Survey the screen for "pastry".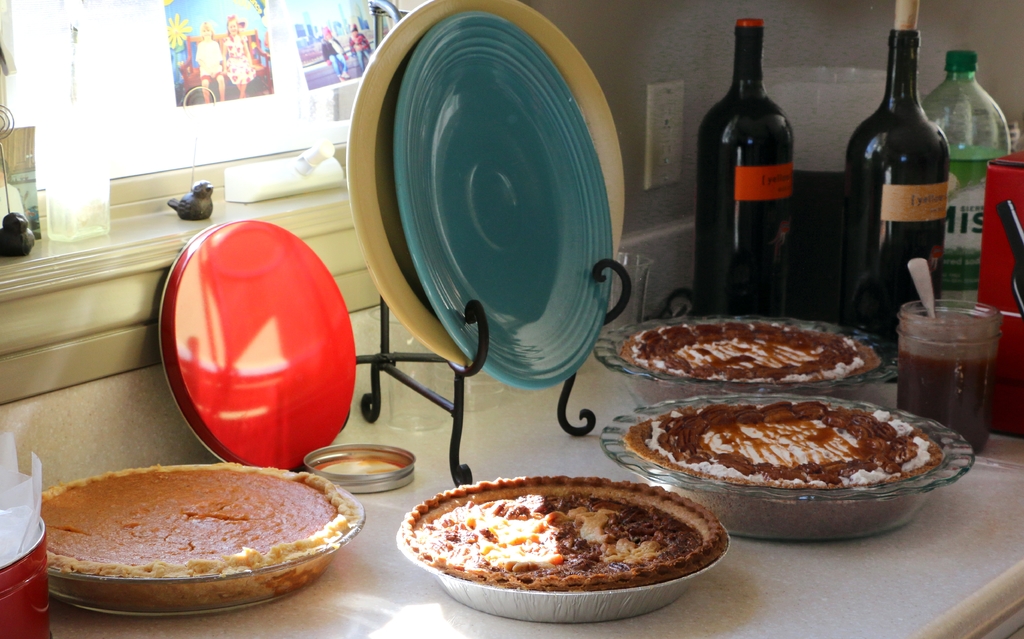
Survey found: 41 464 355 611.
